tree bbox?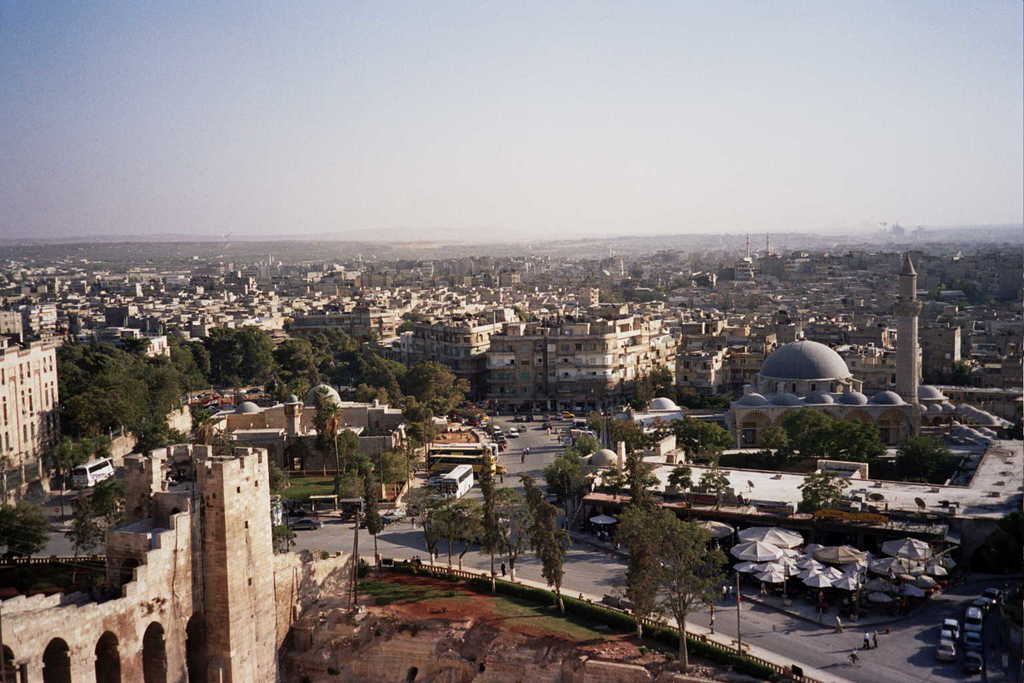
box(630, 361, 649, 406)
